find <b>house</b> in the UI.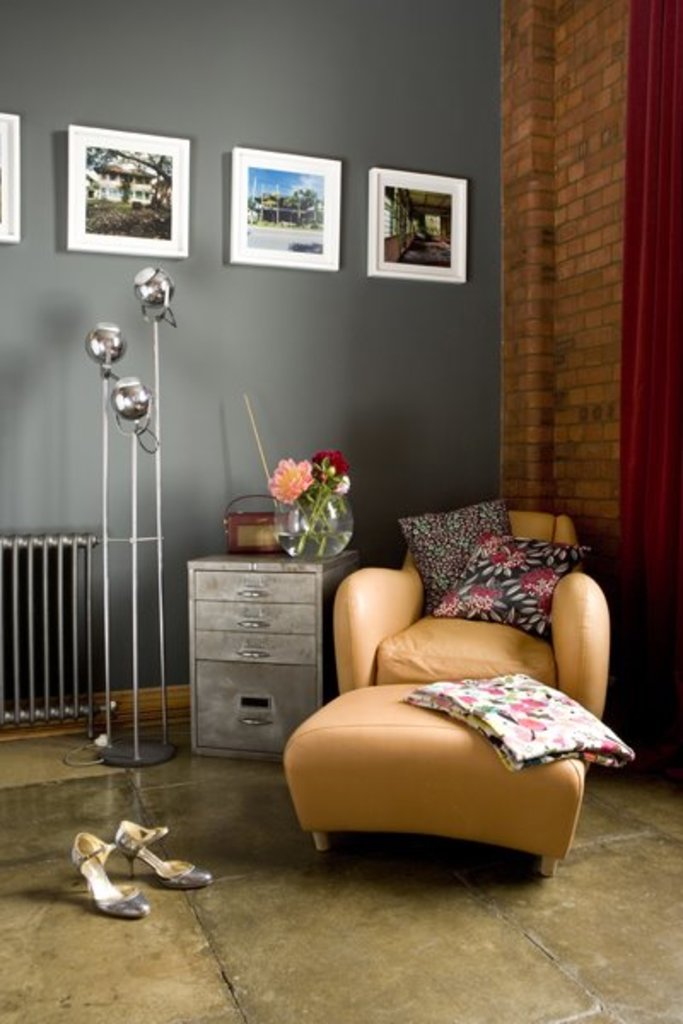
UI element at [x1=0, y1=0, x2=681, y2=1022].
